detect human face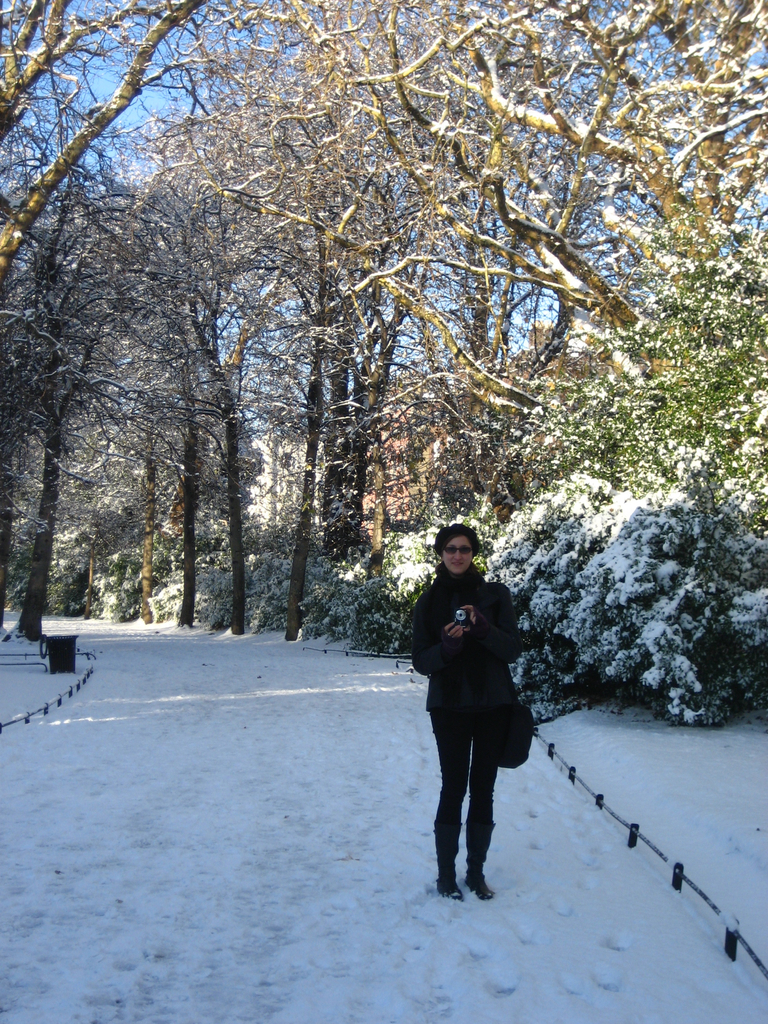
(x1=438, y1=529, x2=475, y2=567)
